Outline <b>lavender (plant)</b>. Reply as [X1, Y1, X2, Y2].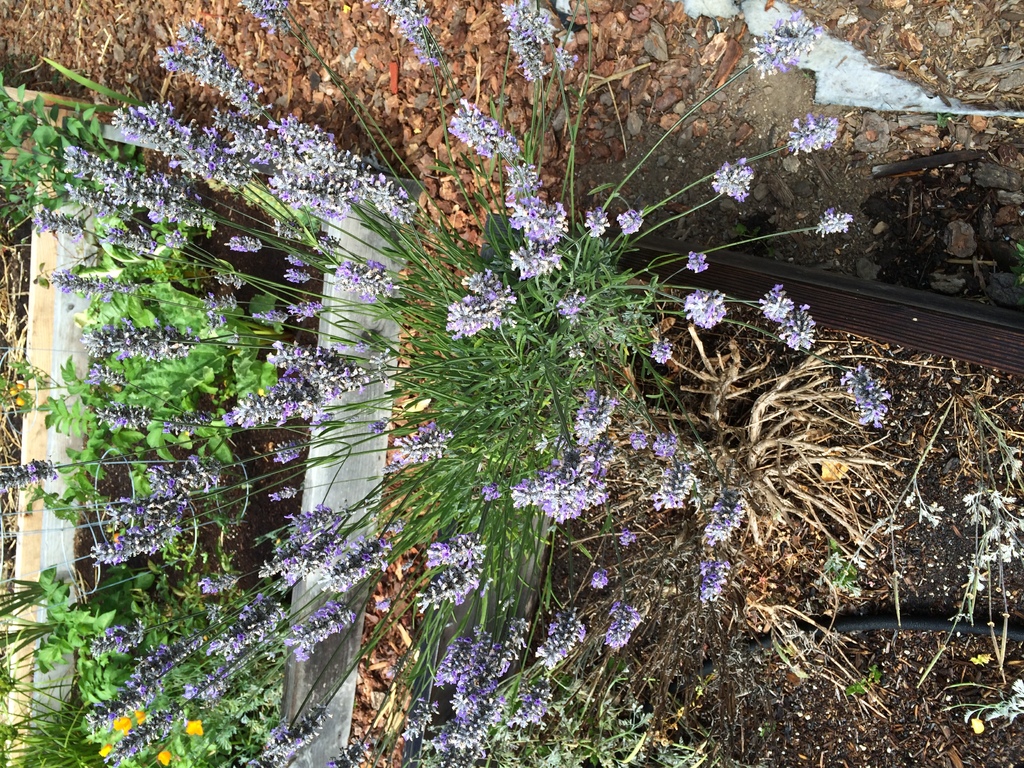
[66, 148, 227, 230].
